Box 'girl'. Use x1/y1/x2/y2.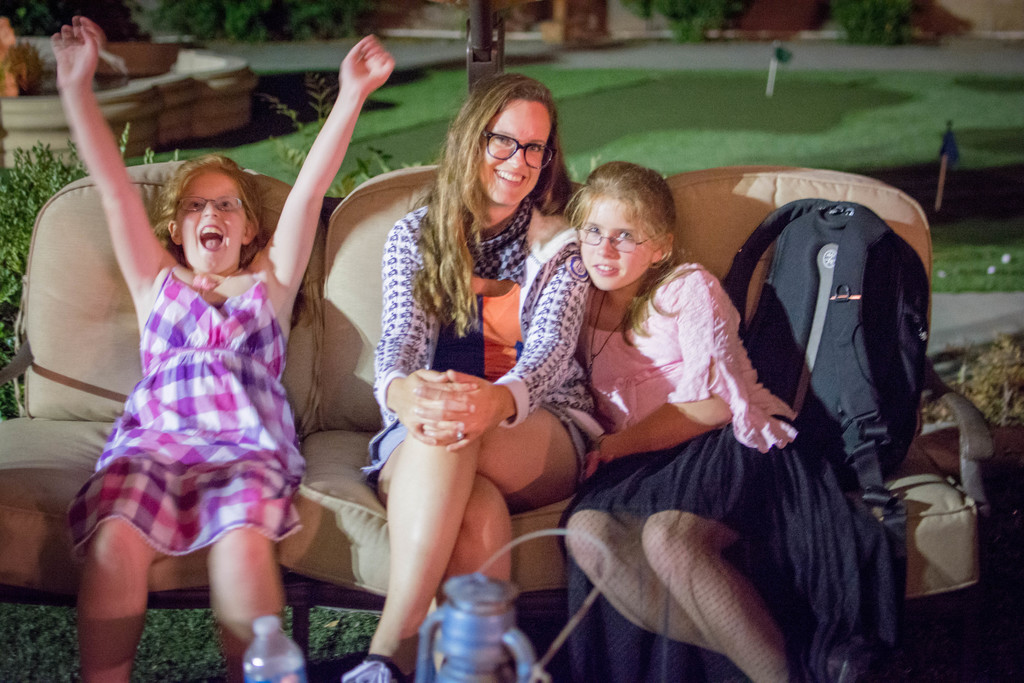
360/74/600/682.
